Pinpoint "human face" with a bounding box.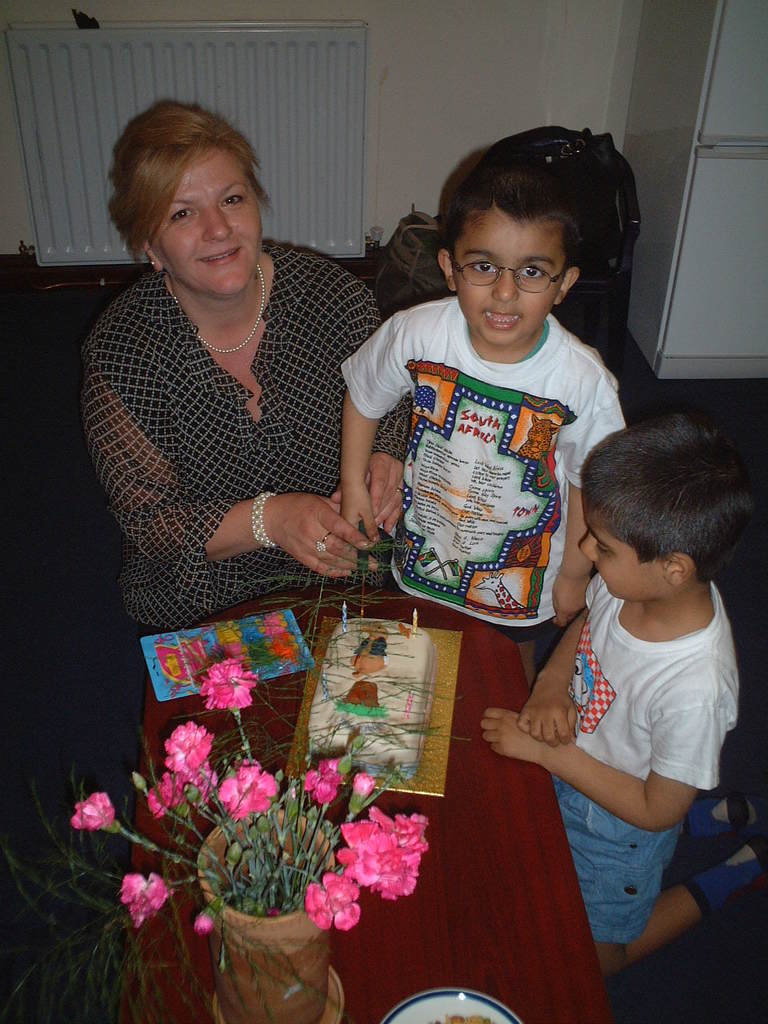
detection(454, 205, 566, 348).
